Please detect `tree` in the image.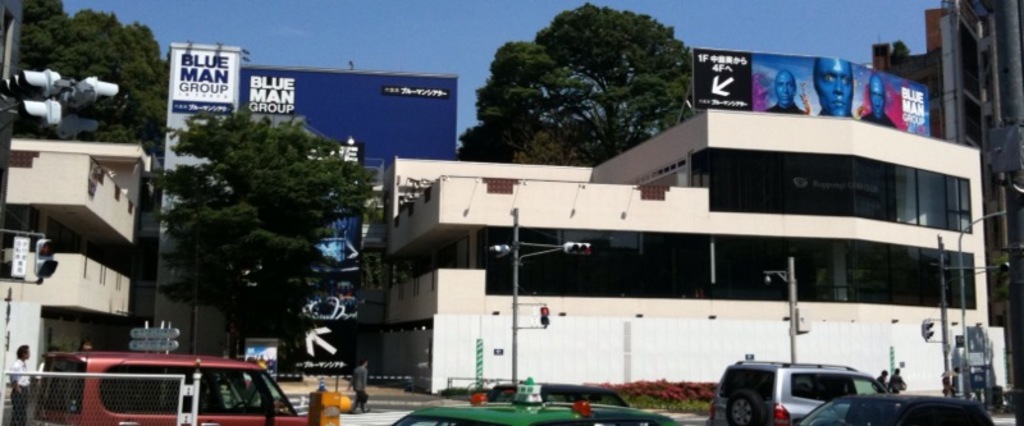
box=[128, 111, 388, 367].
